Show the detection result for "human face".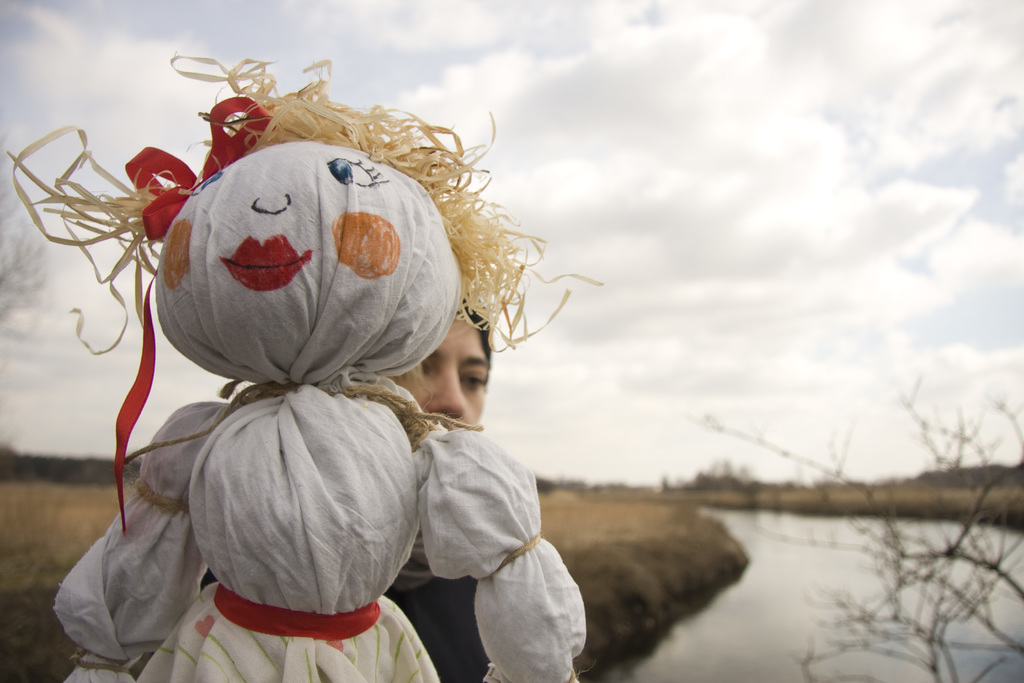
x1=410 y1=316 x2=490 y2=421.
